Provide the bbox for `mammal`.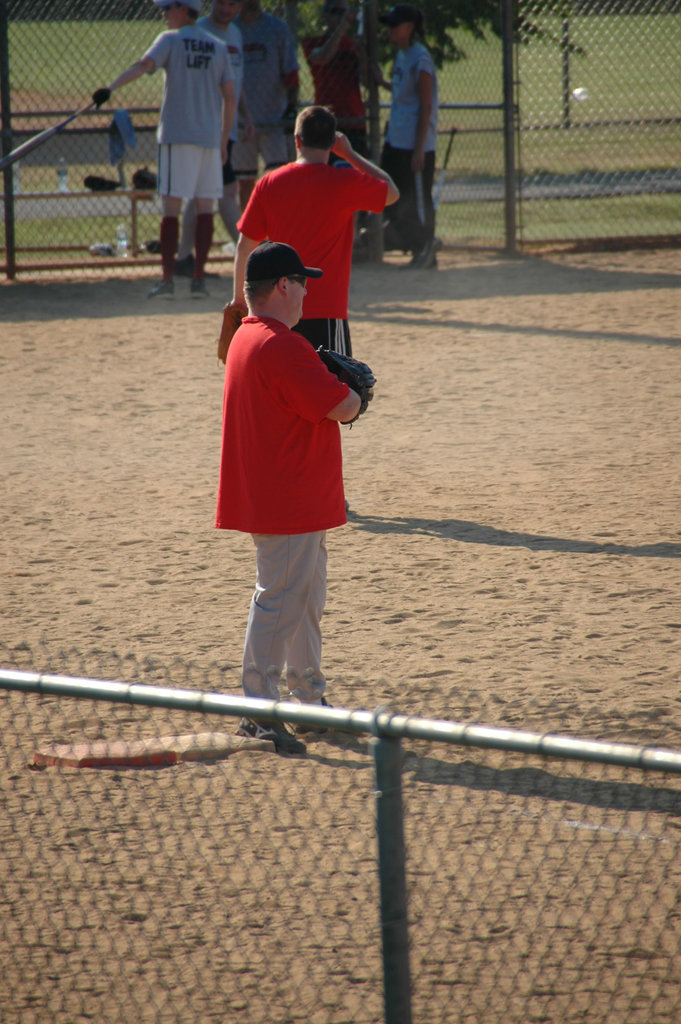
[left=299, top=0, right=377, bottom=143].
